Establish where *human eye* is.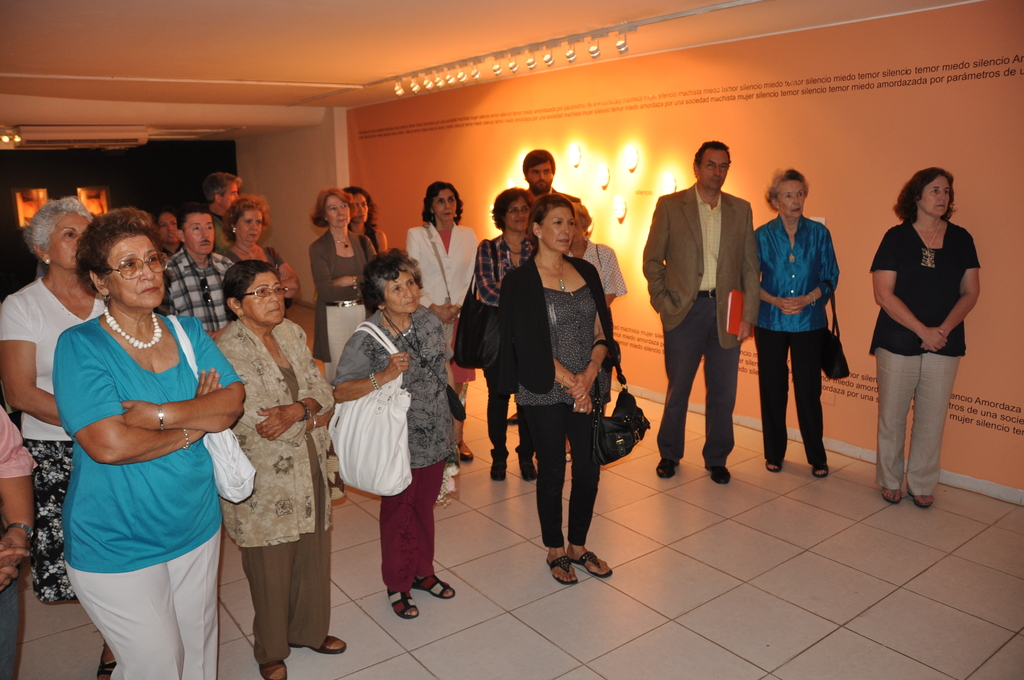
Established at [left=447, top=197, right=455, bottom=204].
